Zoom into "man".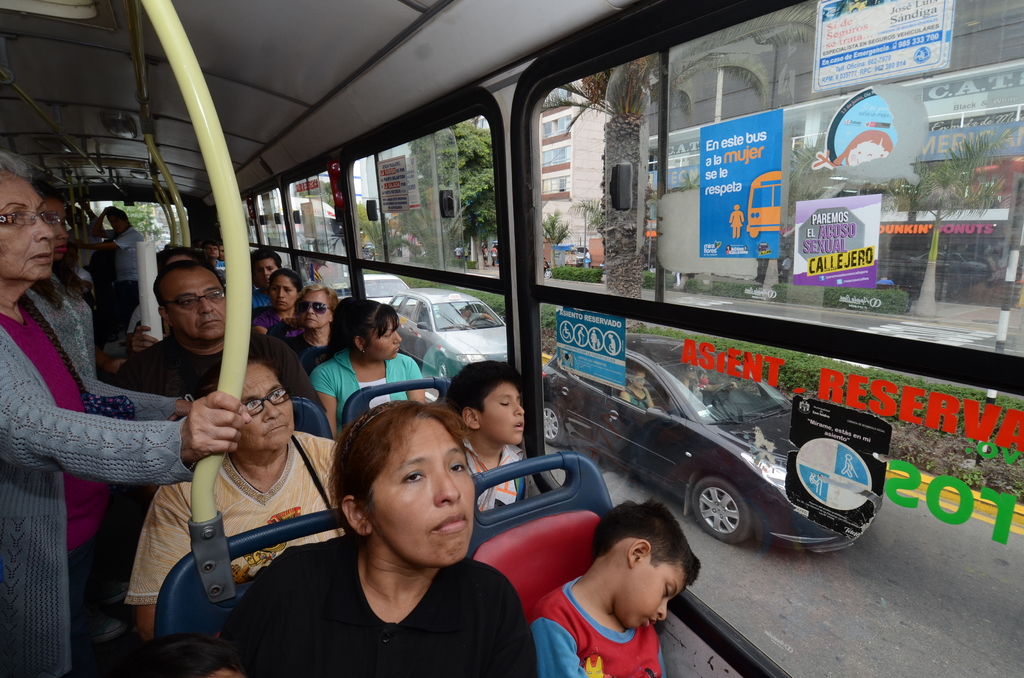
Zoom target: locate(235, 239, 284, 318).
